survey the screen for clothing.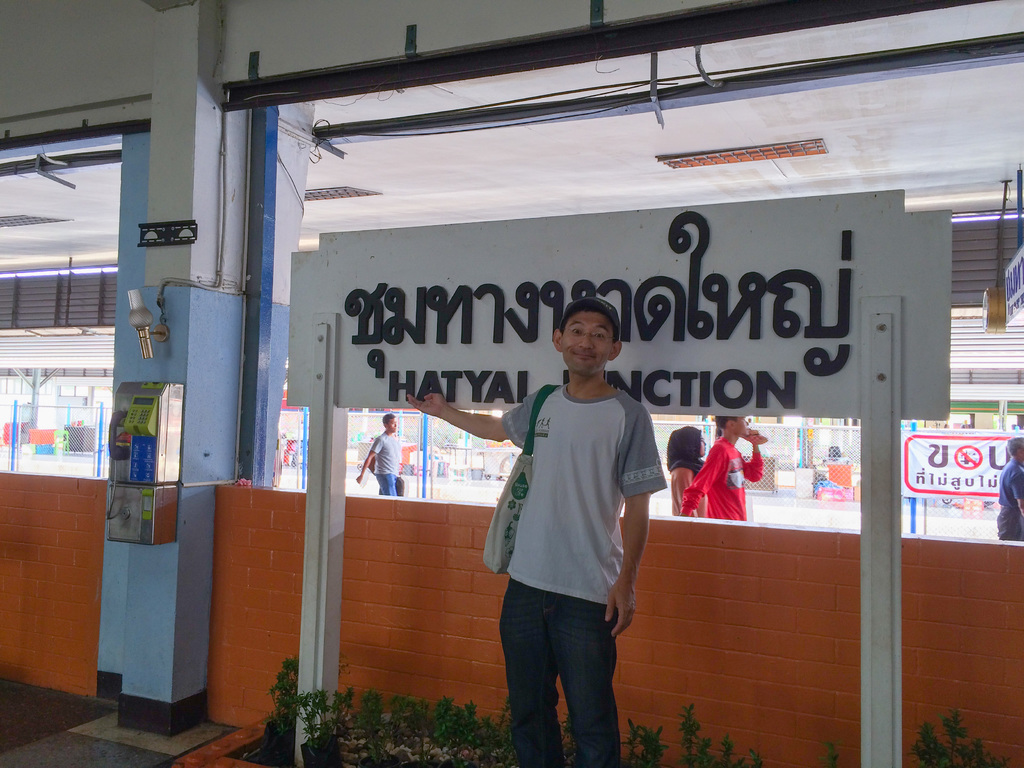
Survey found: left=499, top=376, right=666, bottom=767.
